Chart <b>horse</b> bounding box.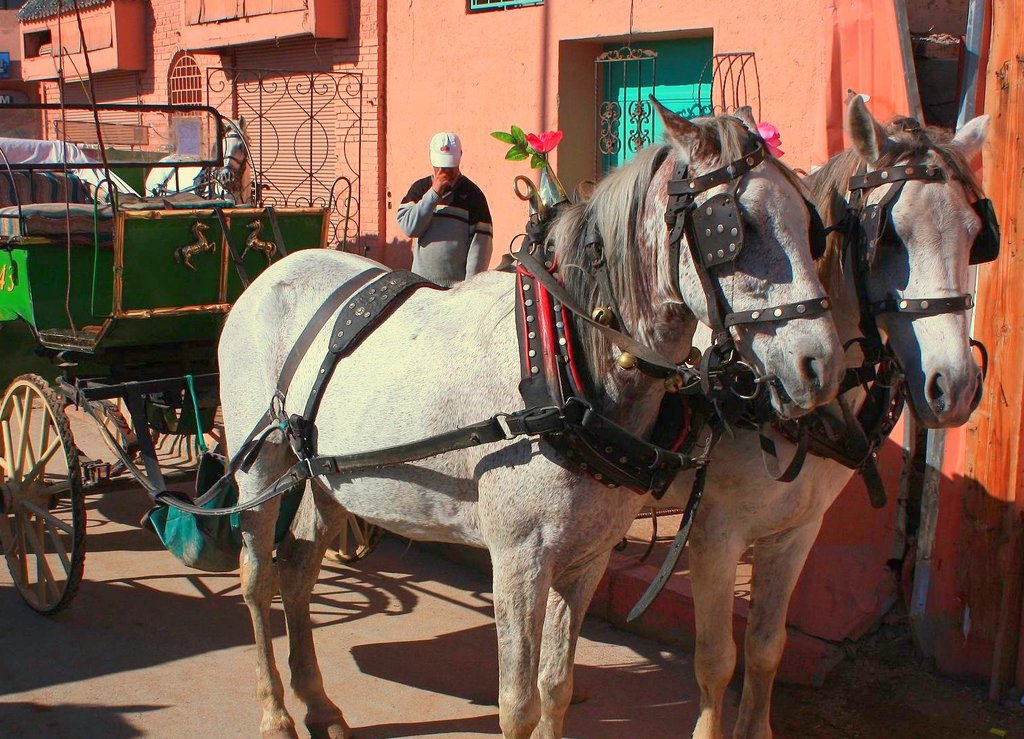
Charted: <box>639,95,989,738</box>.
